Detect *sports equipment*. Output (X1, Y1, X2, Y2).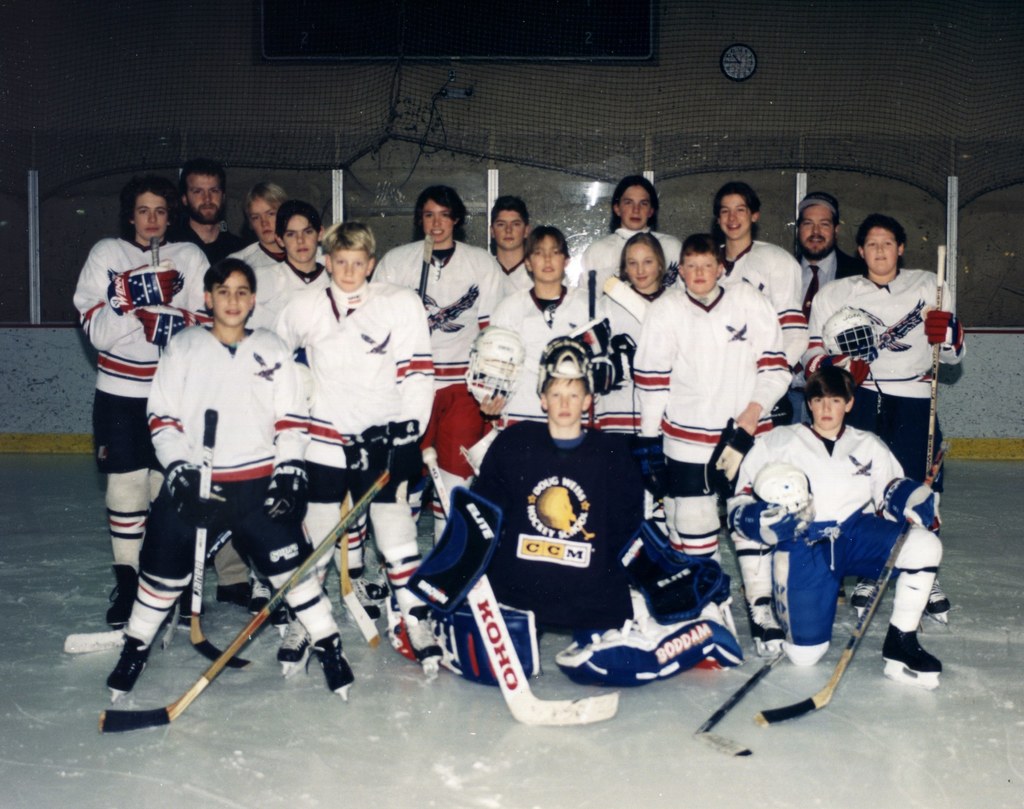
(690, 646, 787, 752).
